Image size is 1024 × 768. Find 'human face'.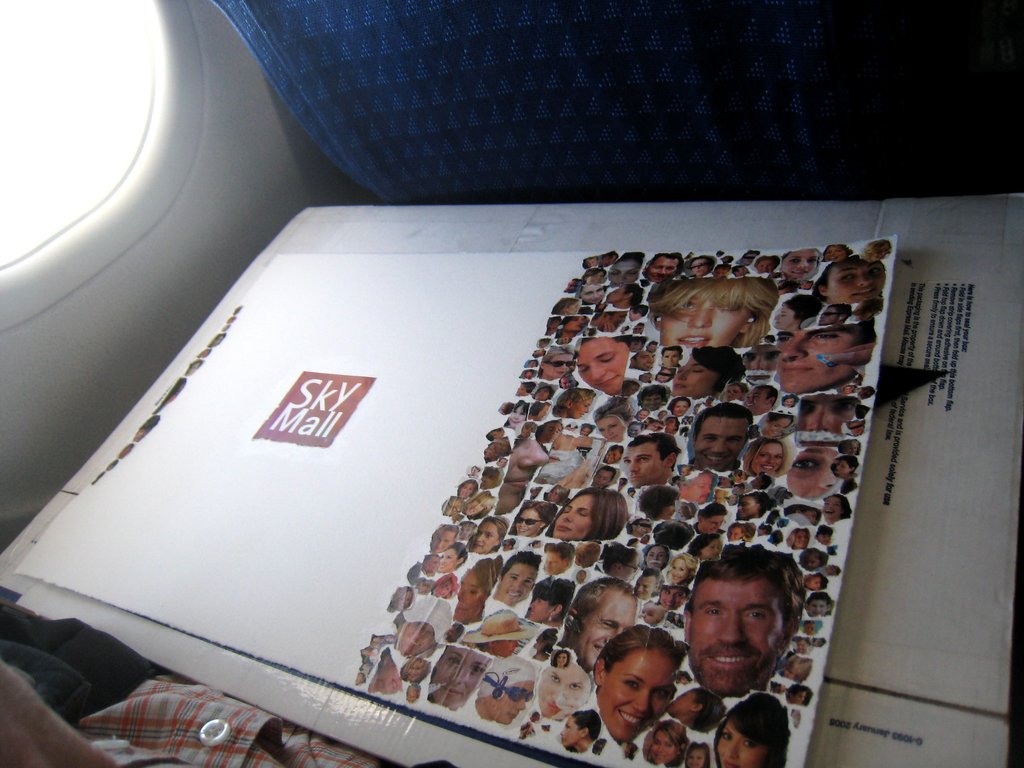
select_region(671, 559, 688, 579).
